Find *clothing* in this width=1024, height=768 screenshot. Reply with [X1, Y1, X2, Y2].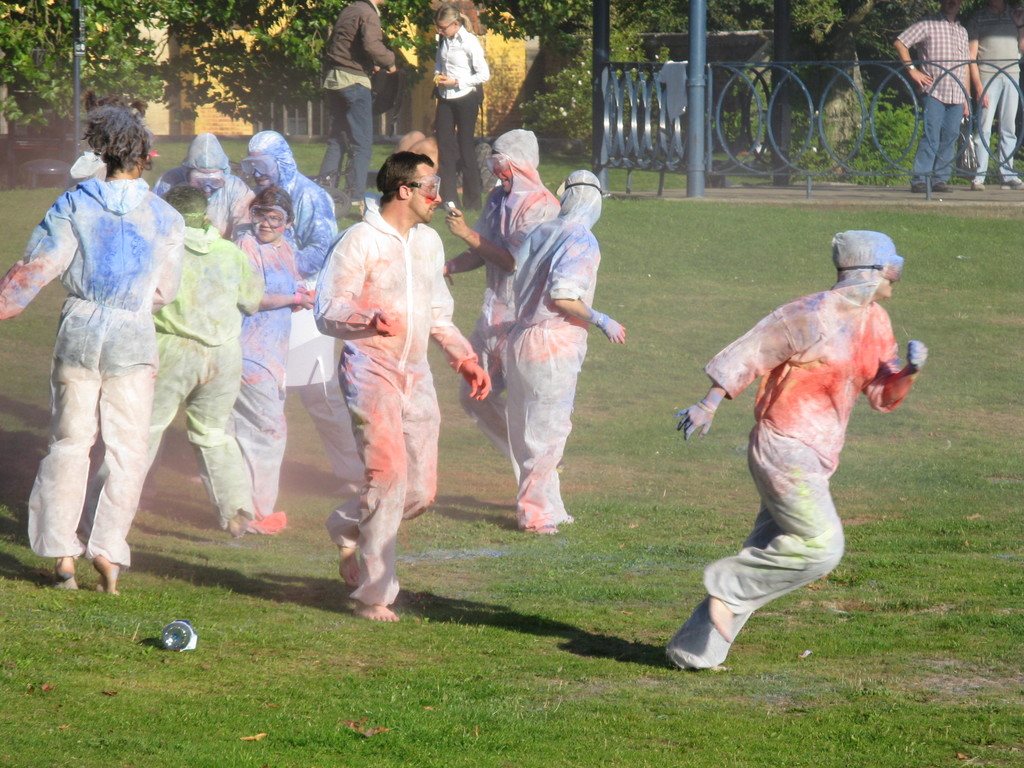
[317, 0, 401, 199].
